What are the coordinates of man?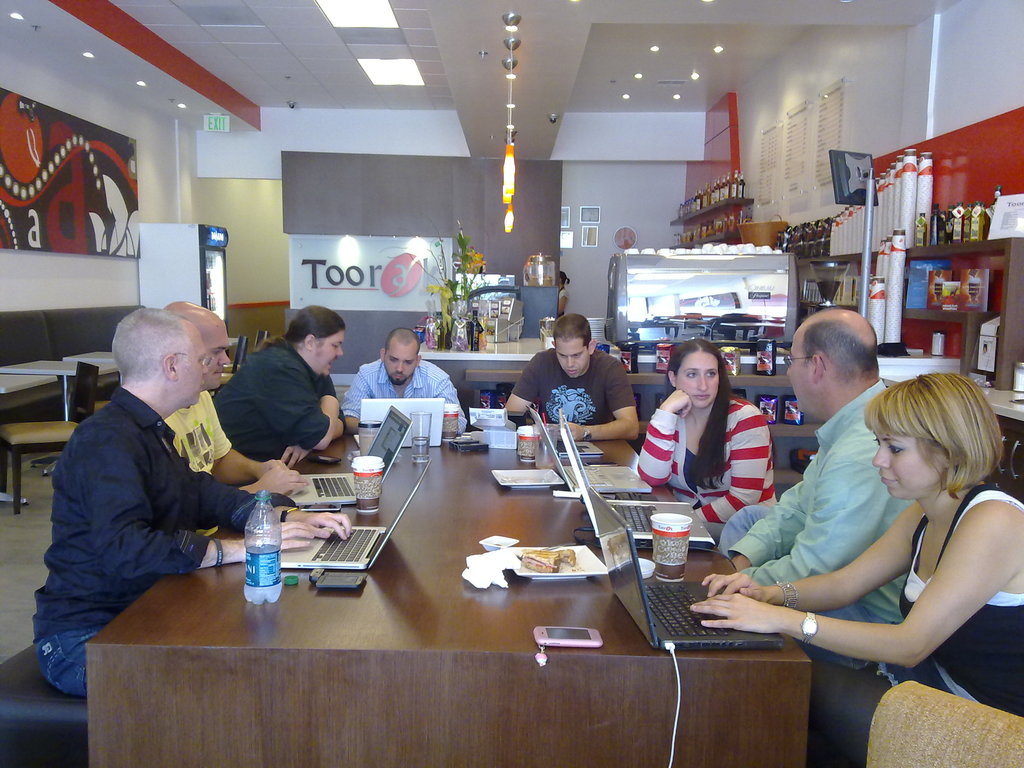
504,310,637,444.
